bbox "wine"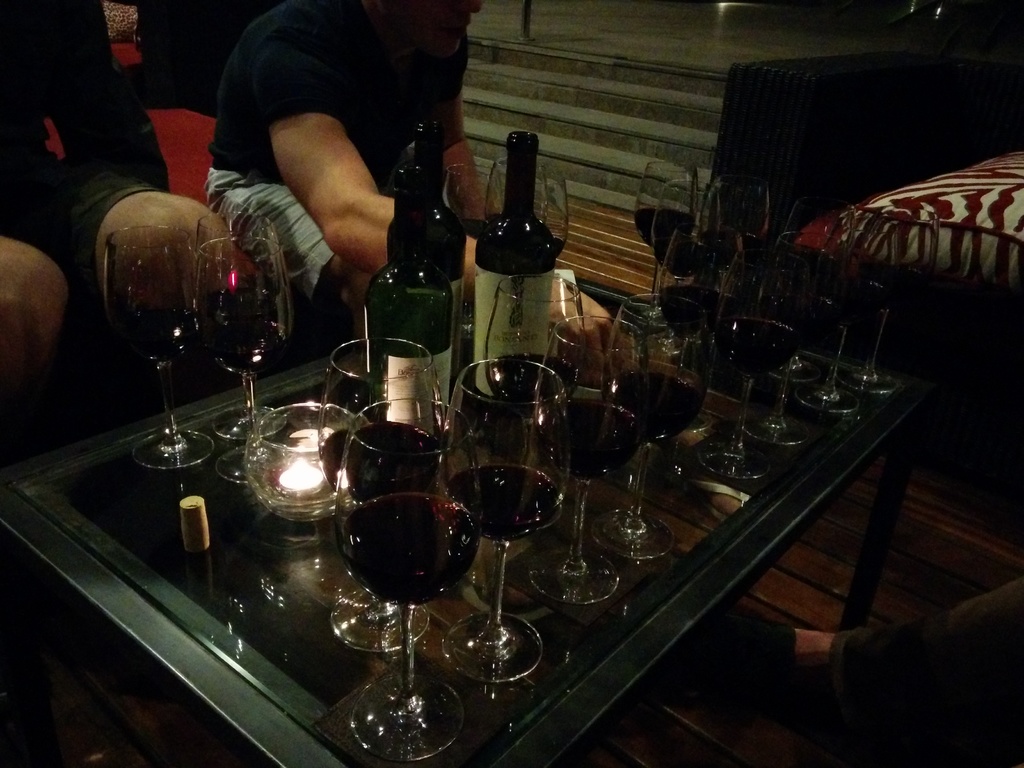
detection(341, 415, 453, 490)
